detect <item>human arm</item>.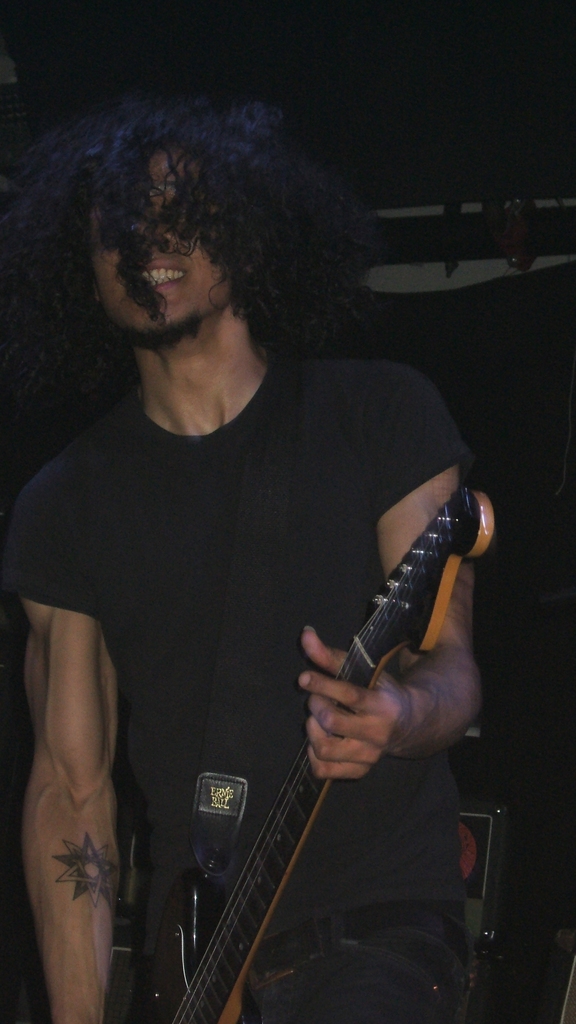
Detected at {"x1": 14, "y1": 559, "x2": 170, "y2": 1012}.
